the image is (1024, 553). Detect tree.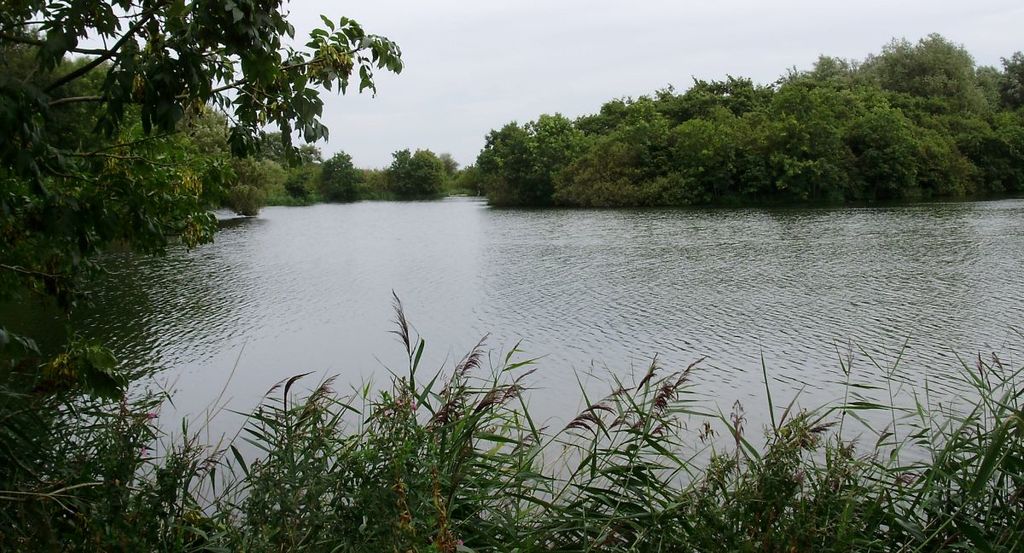
Detection: <bbox>468, 118, 532, 178</bbox>.
